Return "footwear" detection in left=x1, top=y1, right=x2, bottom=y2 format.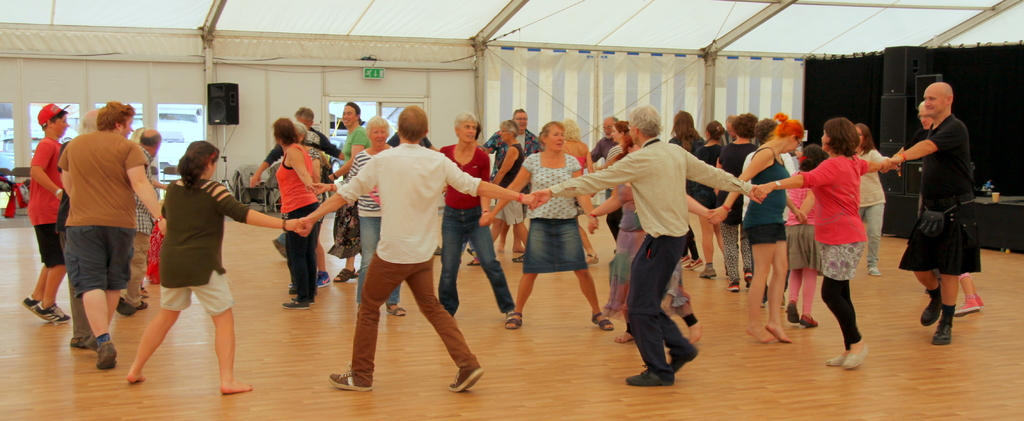
left=844, top=342, right=869, bottom=369.
